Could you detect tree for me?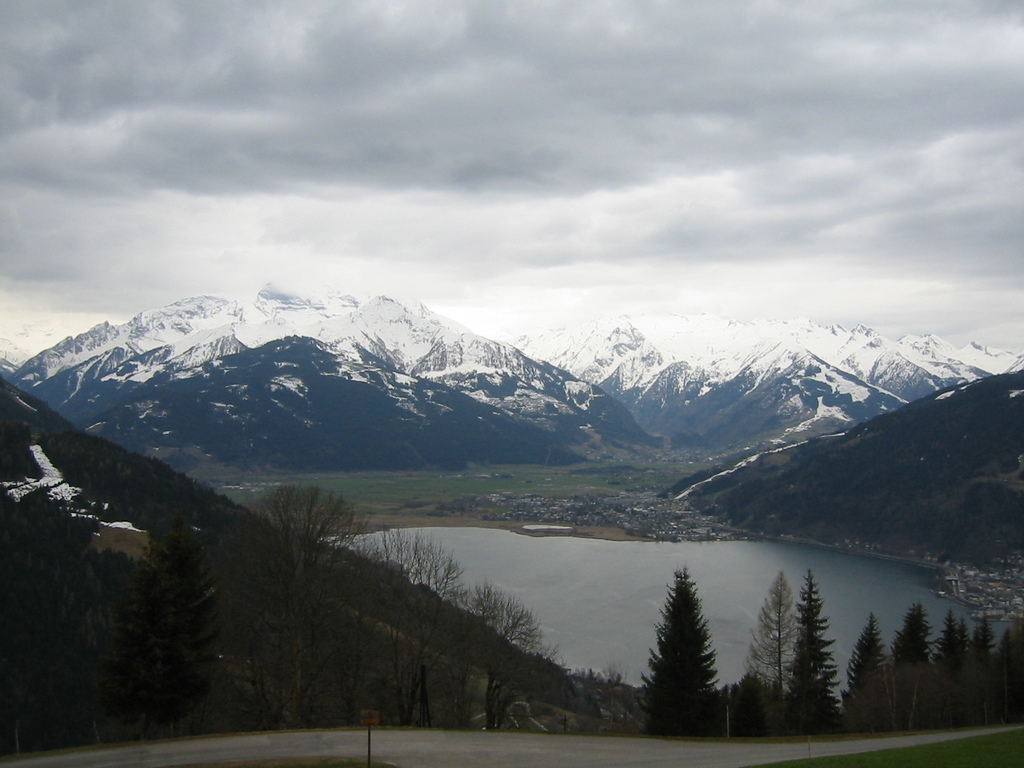
Detection result: x1=745 y1=572 x2=808 y2=726.
